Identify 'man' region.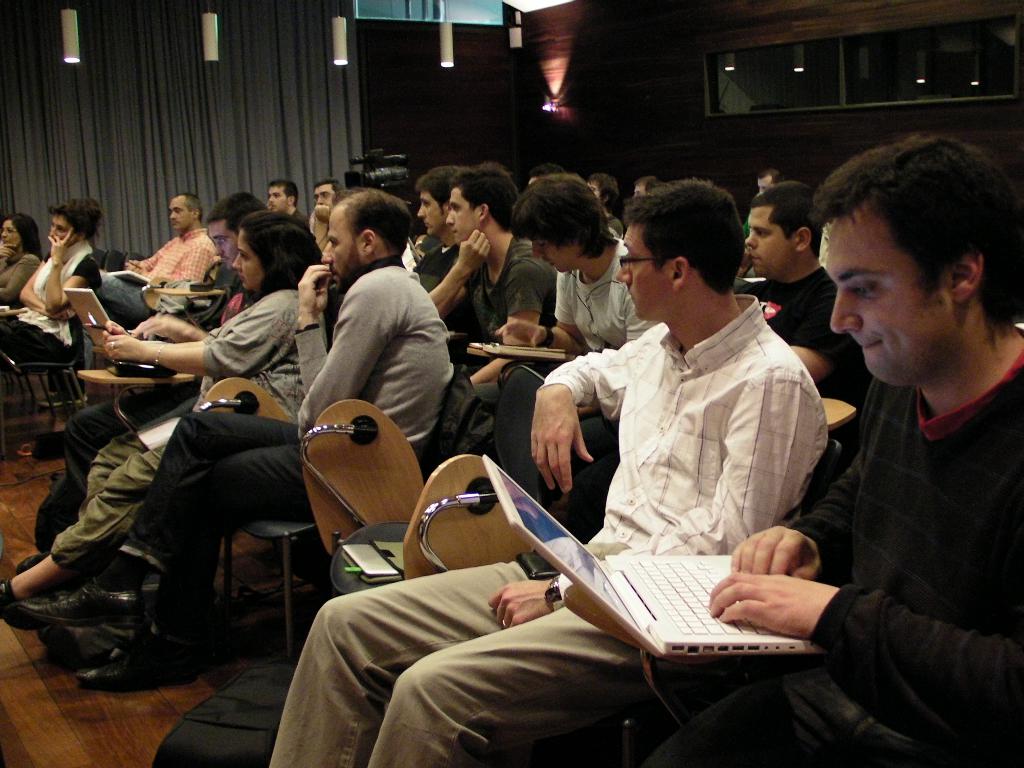
Region: {"x1": 731, "y1": 172, "x2": 794, "y2": 274}.
